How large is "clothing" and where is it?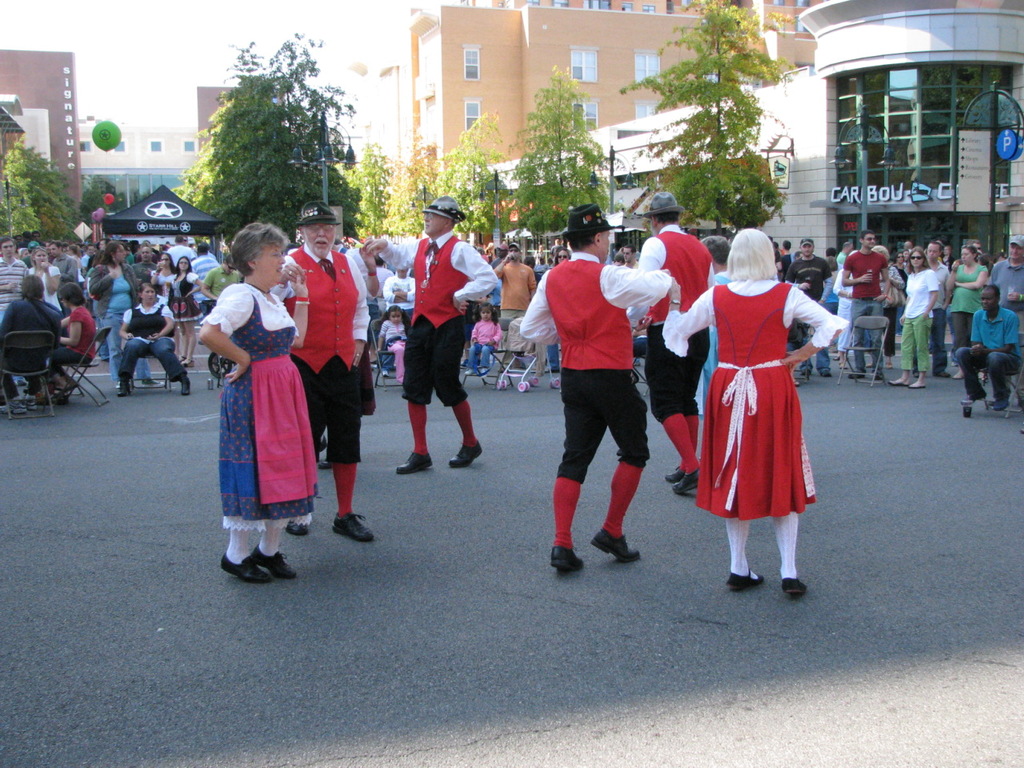
Bounding box: l=368, t=264, r=390, b=314.
